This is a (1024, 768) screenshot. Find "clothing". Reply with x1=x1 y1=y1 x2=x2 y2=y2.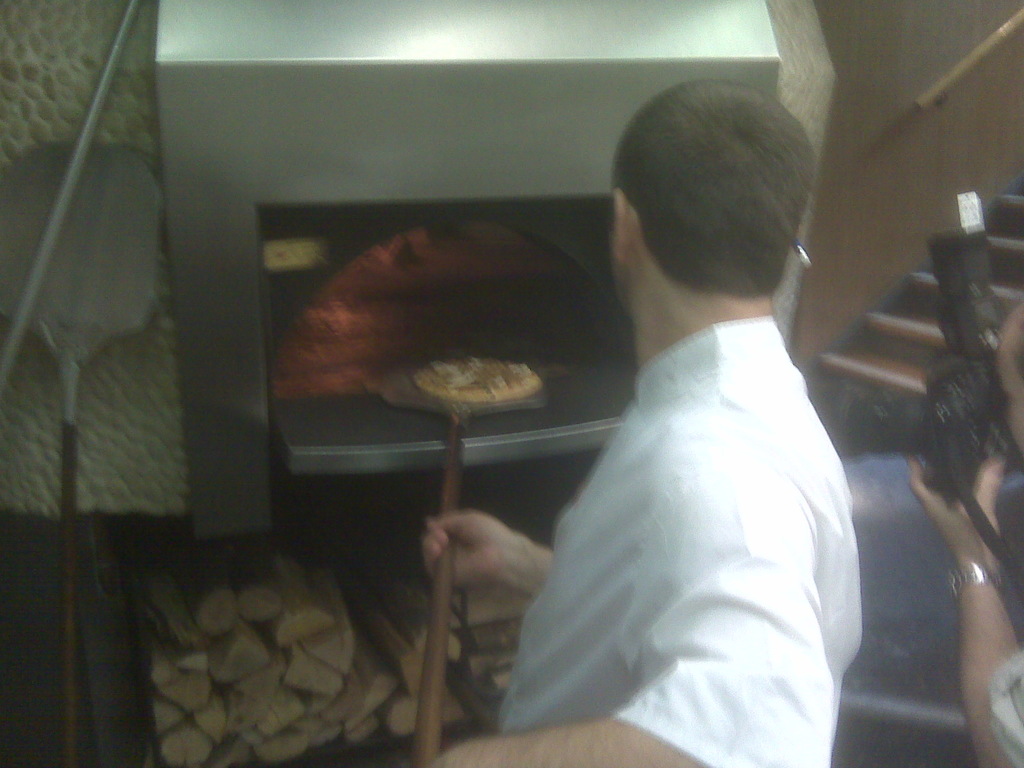
x1=993 y1=644 x2=1023 y2=767.
